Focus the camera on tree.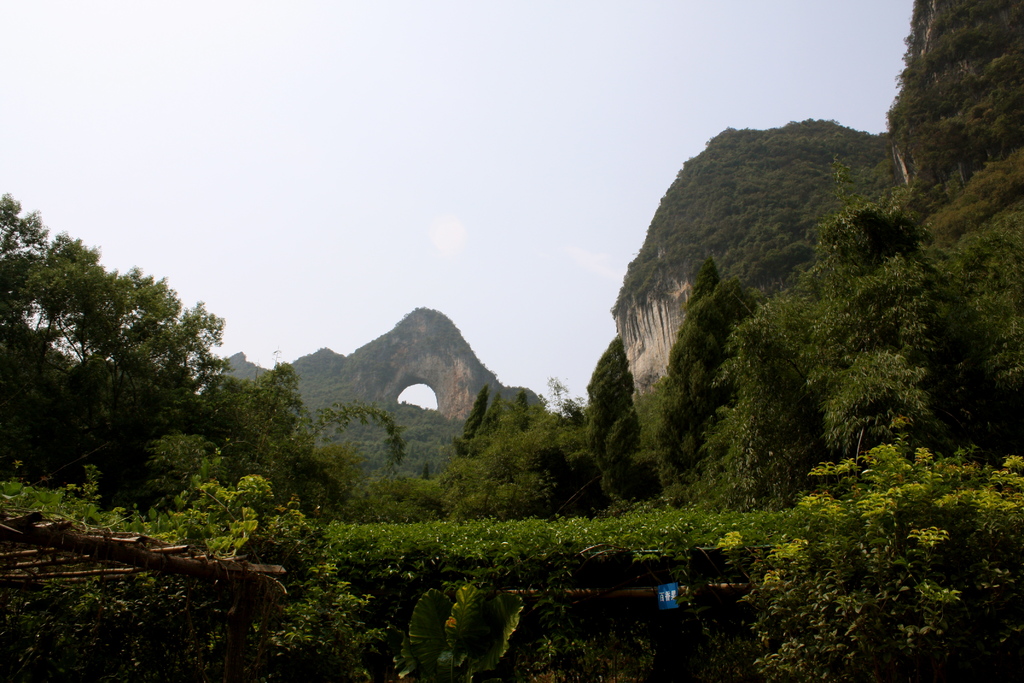
Focus region: <box>226,358,410,525</box>.
